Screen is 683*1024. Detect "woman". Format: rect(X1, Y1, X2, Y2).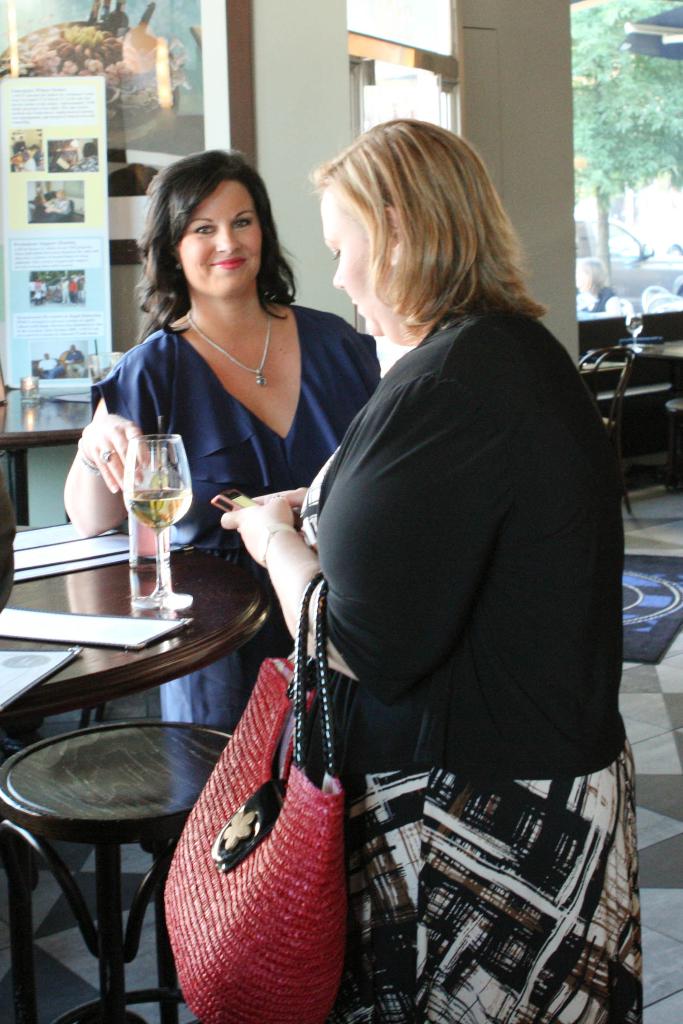
rect(62, 148, 380, 738).
